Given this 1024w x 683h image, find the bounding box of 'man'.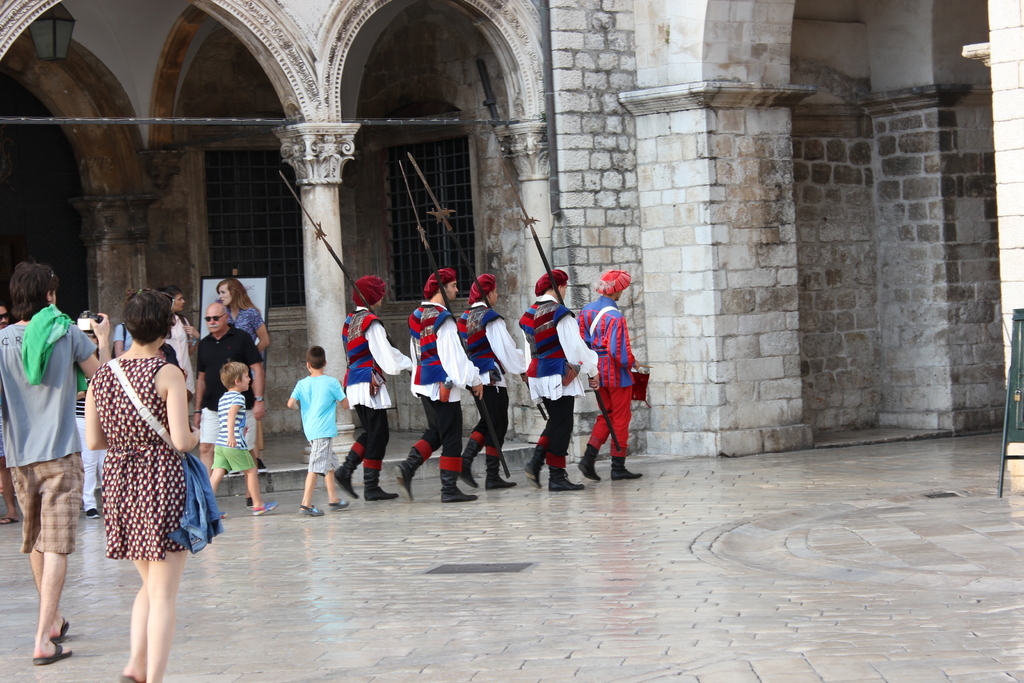
x1=573 y1=270 x2=653 y2=478.
